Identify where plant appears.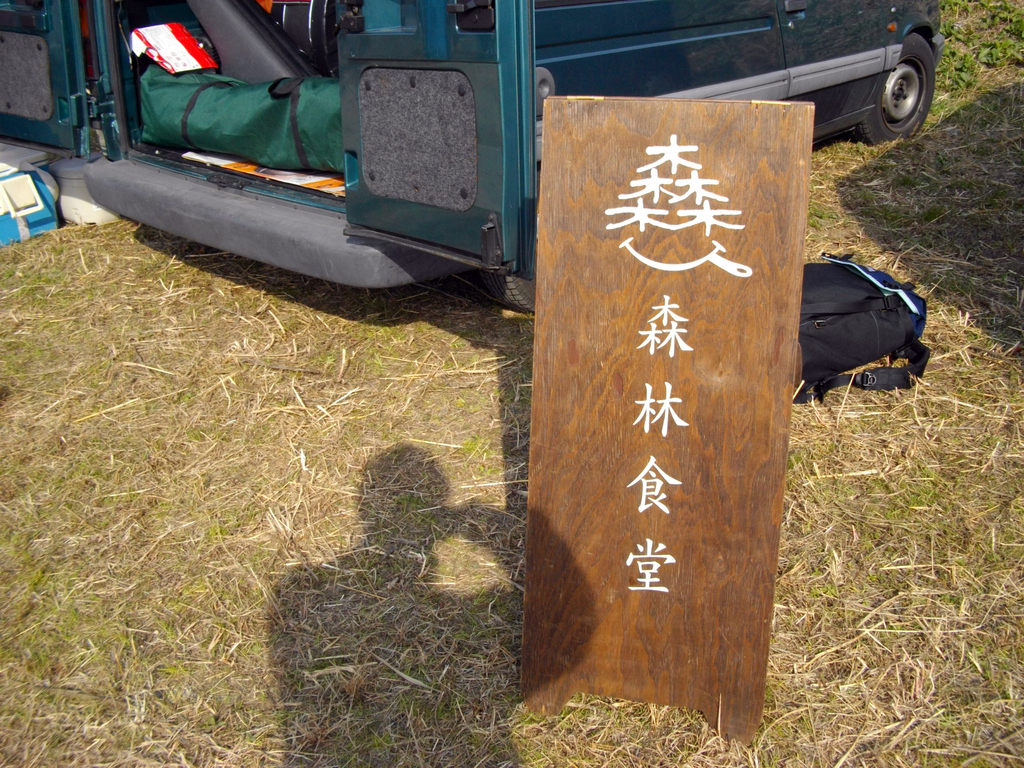
Appears at Rect(929, 141, 964, 164).
